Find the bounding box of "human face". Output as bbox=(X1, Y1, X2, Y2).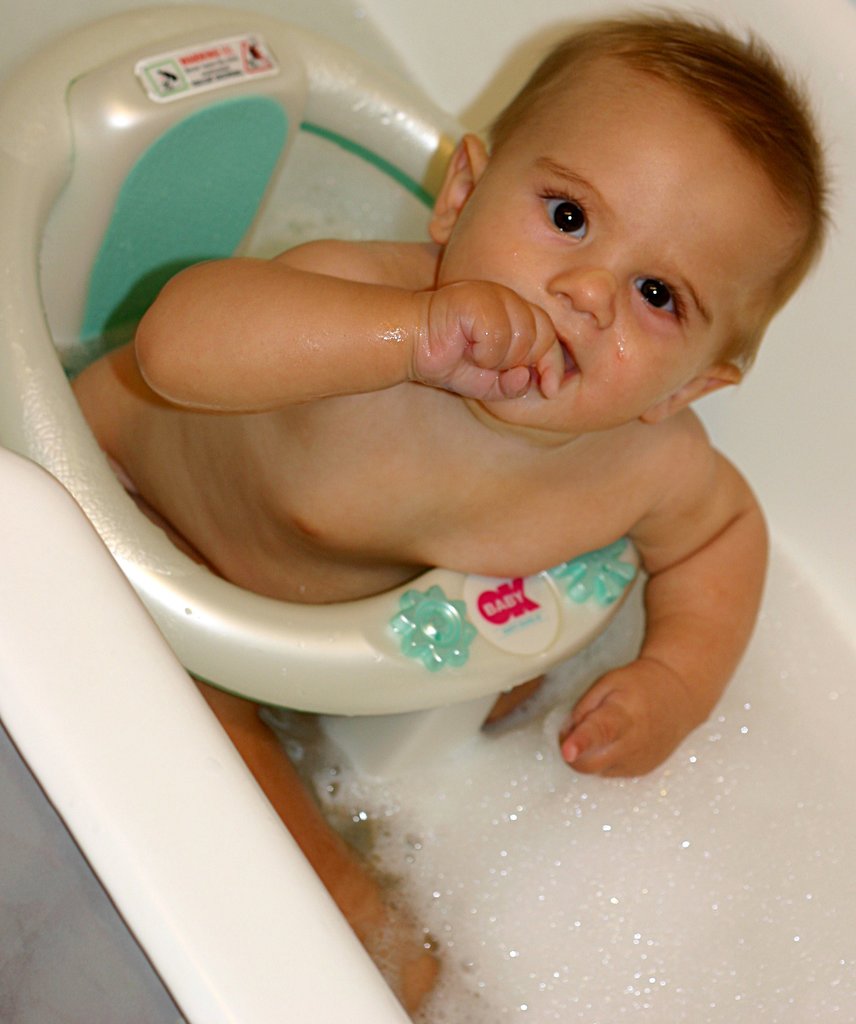
bbox=(453, 61, 773, 433).
